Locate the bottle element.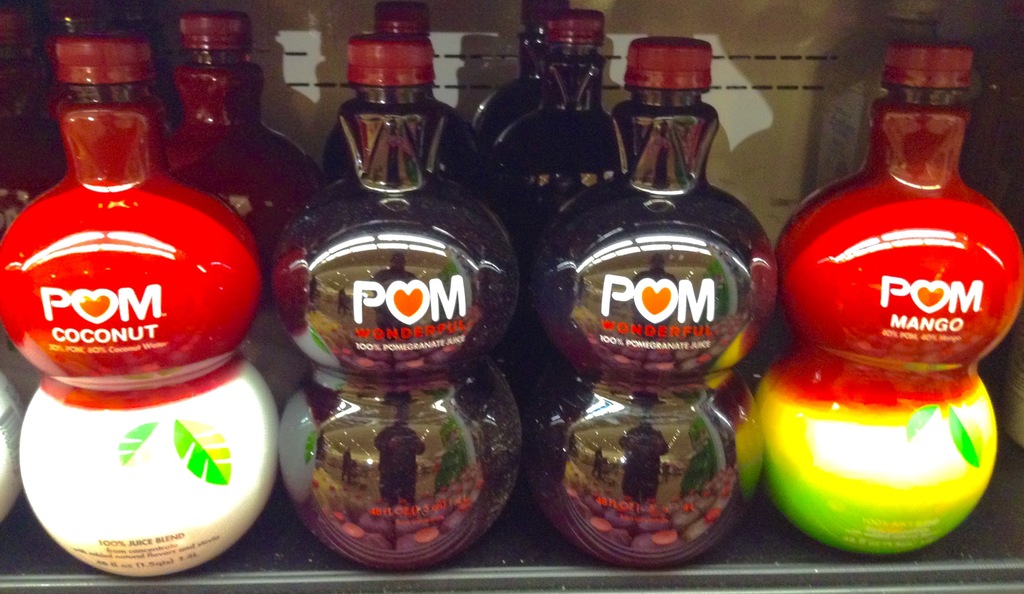
Element bbox: x1=264, y1=19, x2=522, y2=552.
